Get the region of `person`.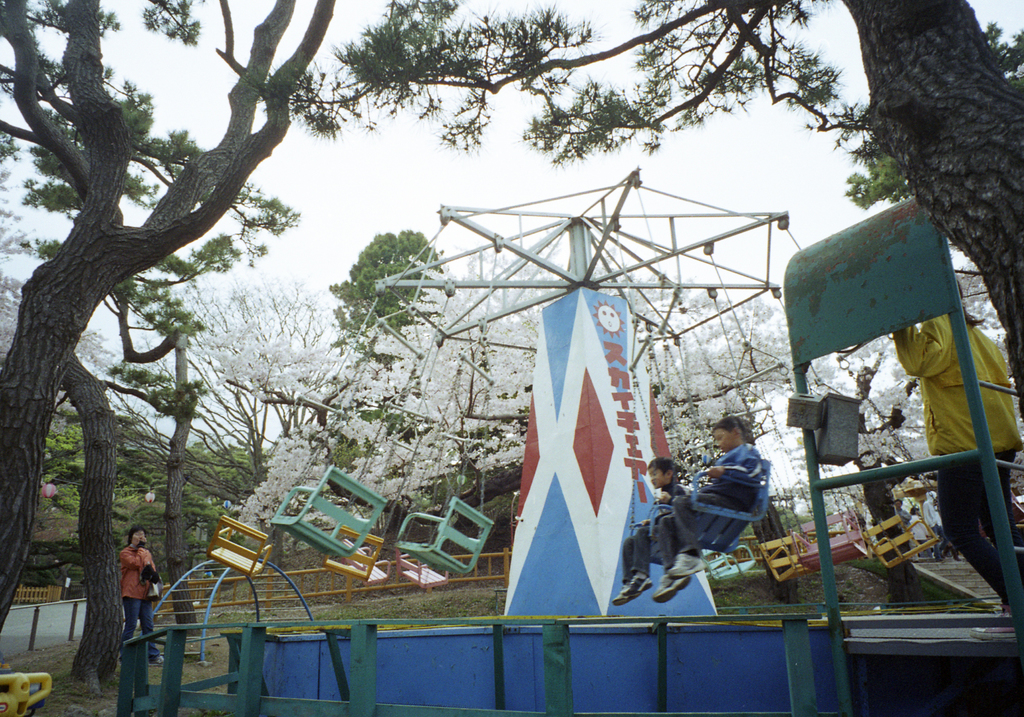
crop(119, 526, 166, 666).
